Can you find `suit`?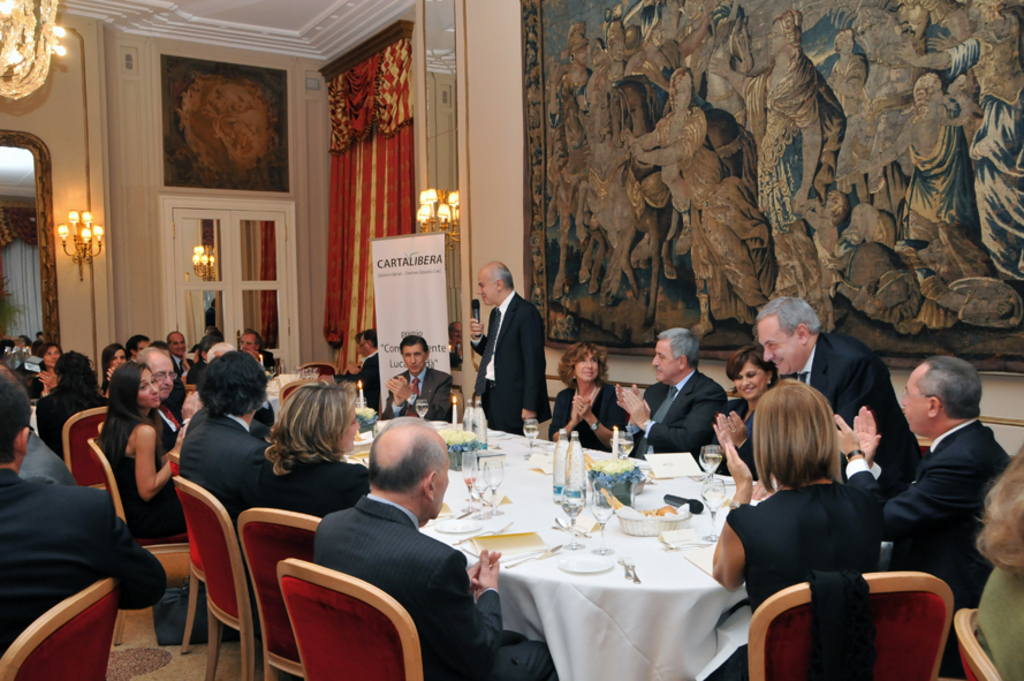
Yes, bounding box: [632, 370, 726, 449].
